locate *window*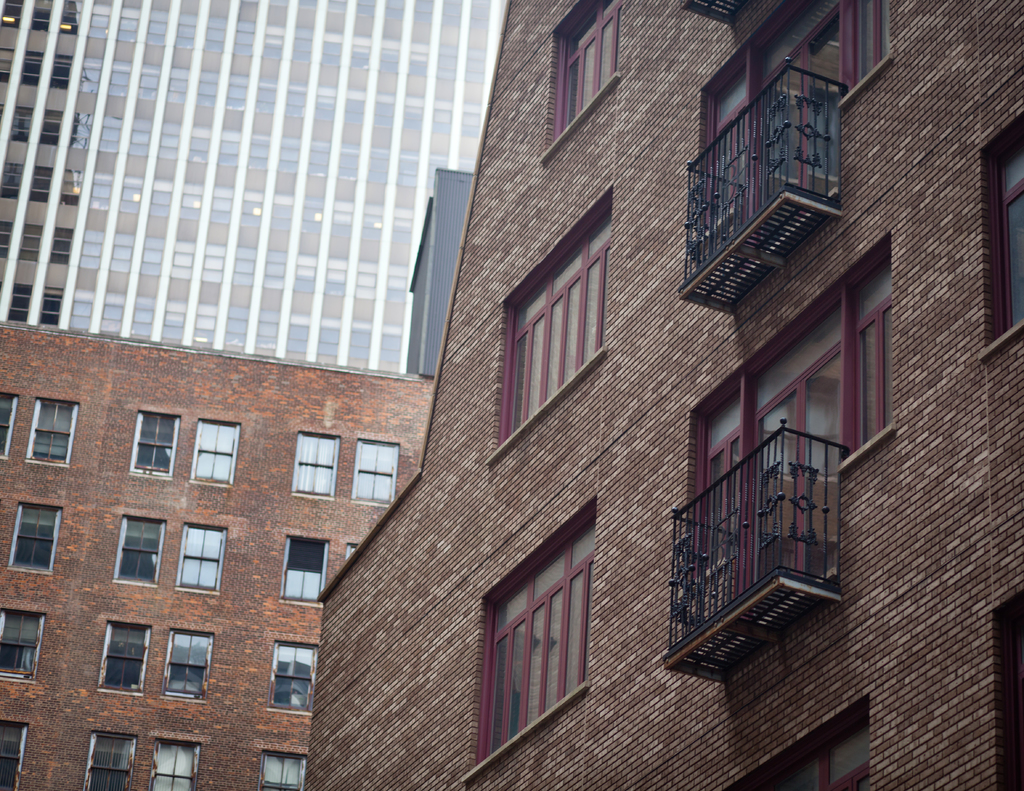
pyautogui.locateOnScreen(129, 411, 184, 481)
